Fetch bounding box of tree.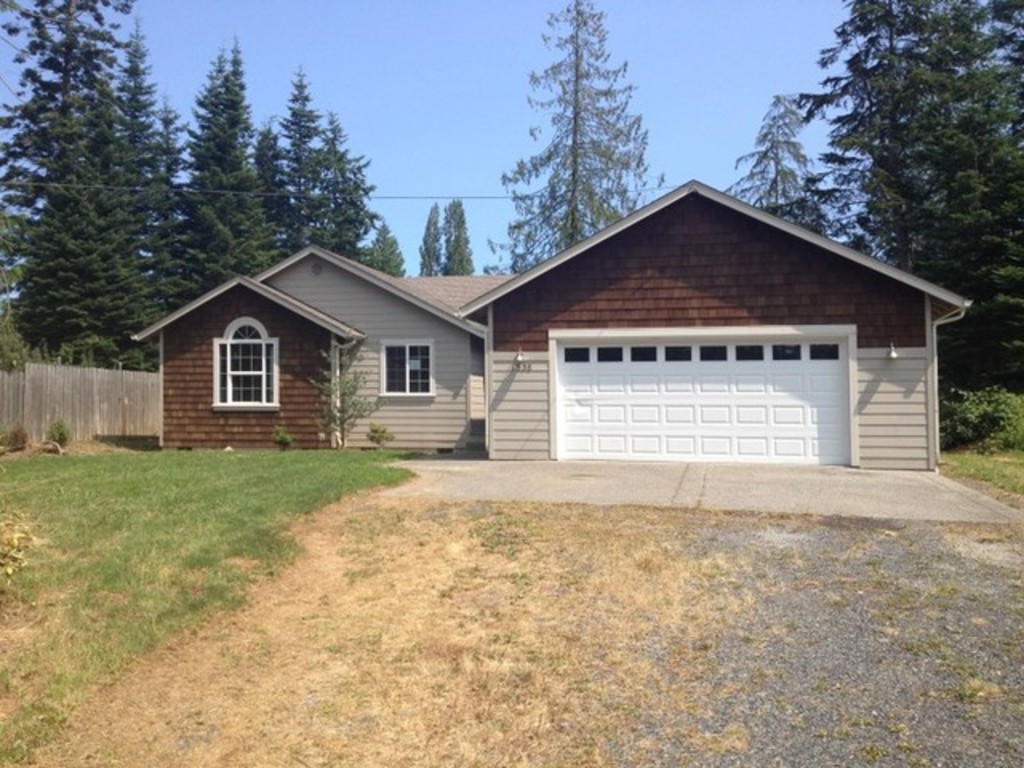
Bbox: l=493, t=0, r=648, b=269.
